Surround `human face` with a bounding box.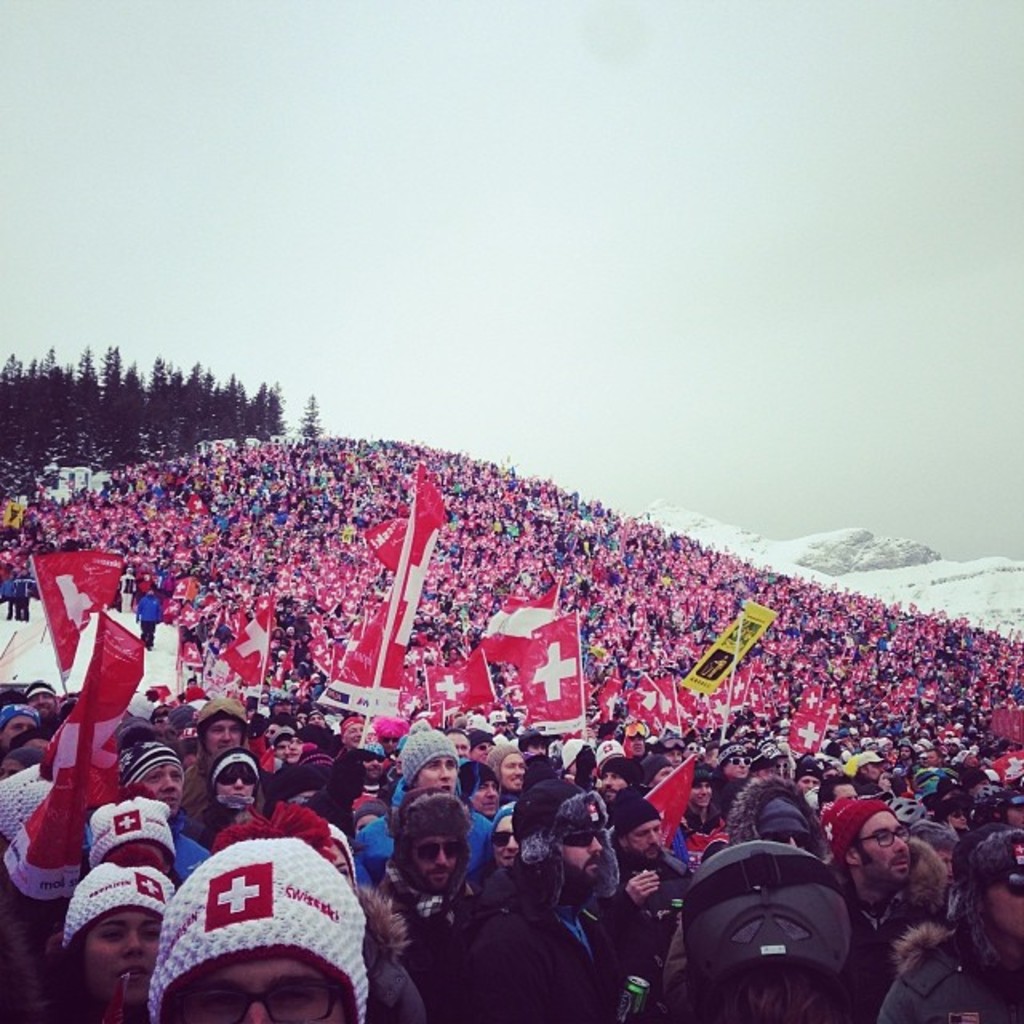
BBox(942, 805, 968, 829).
